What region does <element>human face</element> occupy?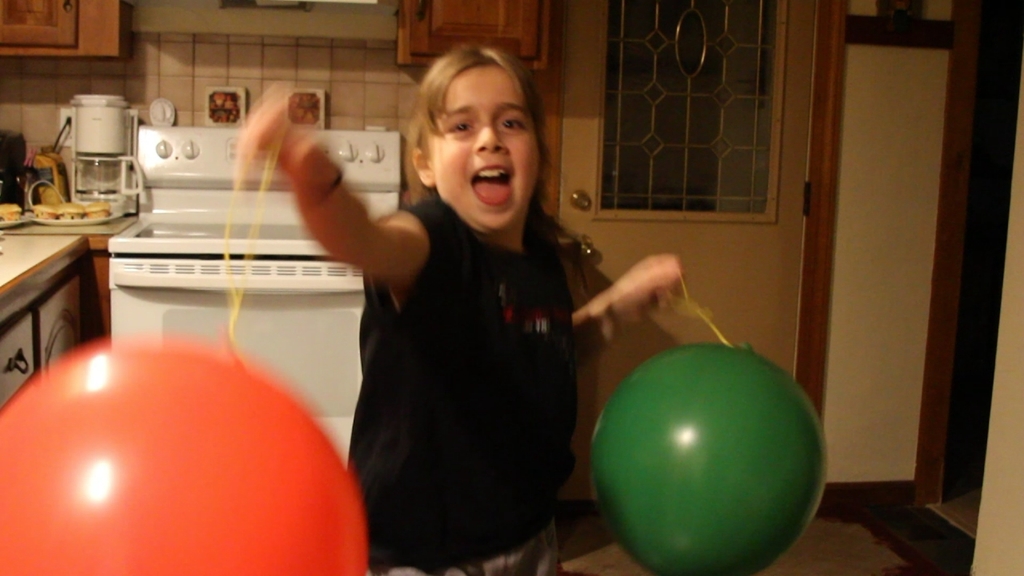
(left=435, top=64, right=540, bottom=233).
